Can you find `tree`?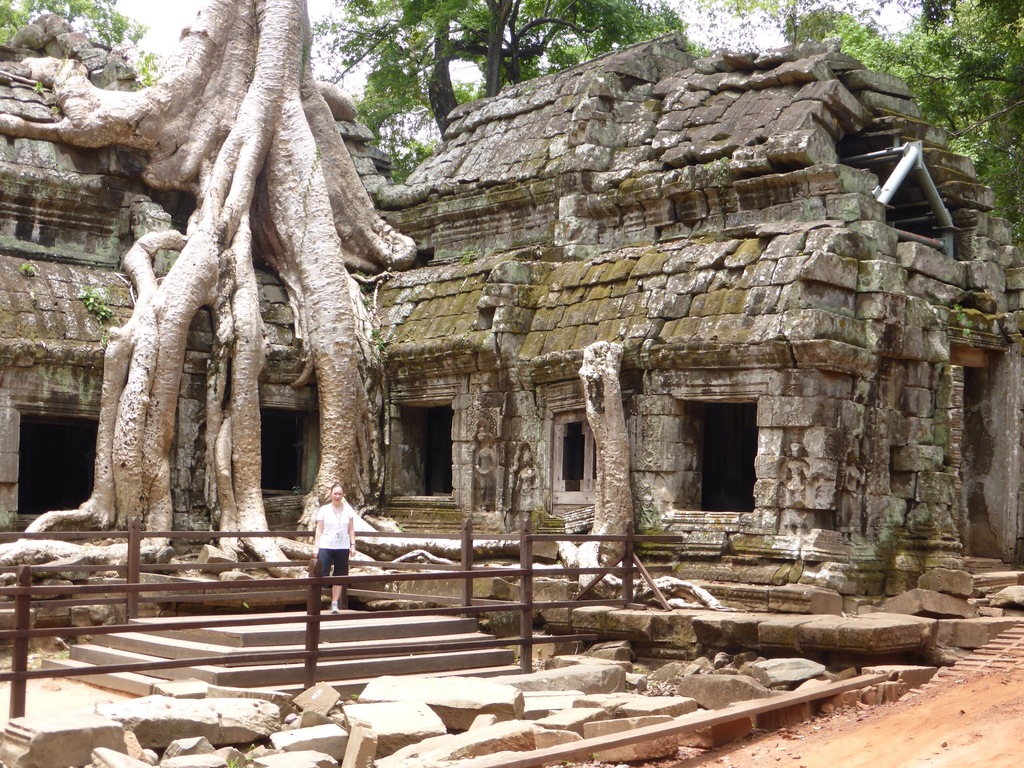
Yes, bounding box: 0,0,160,94.
